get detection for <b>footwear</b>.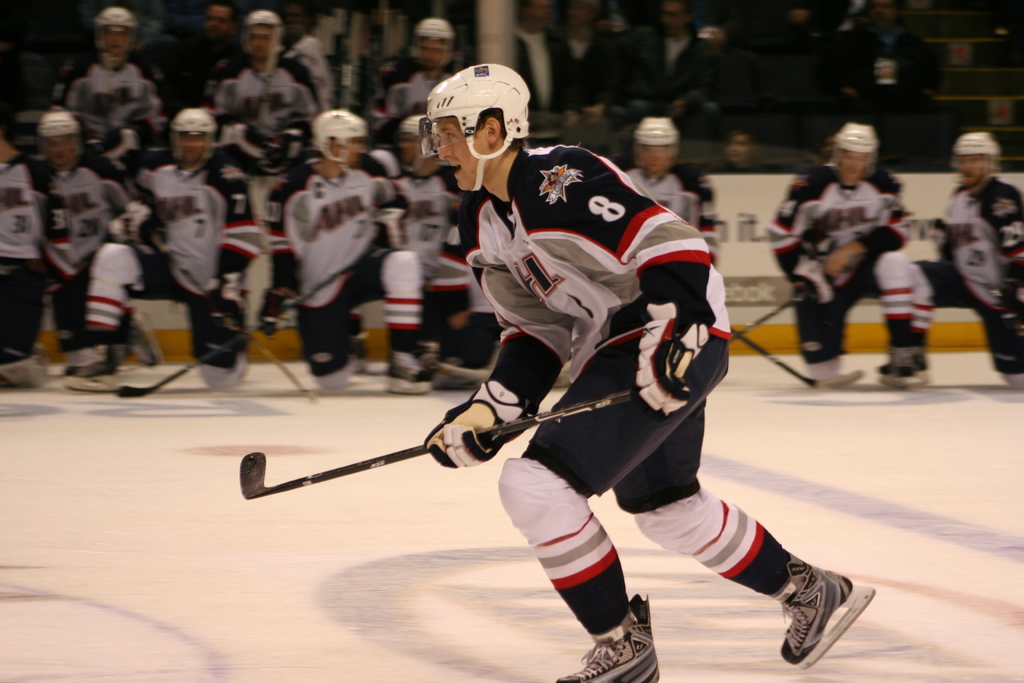
Detection: rect(386, 351, 432, 394).
